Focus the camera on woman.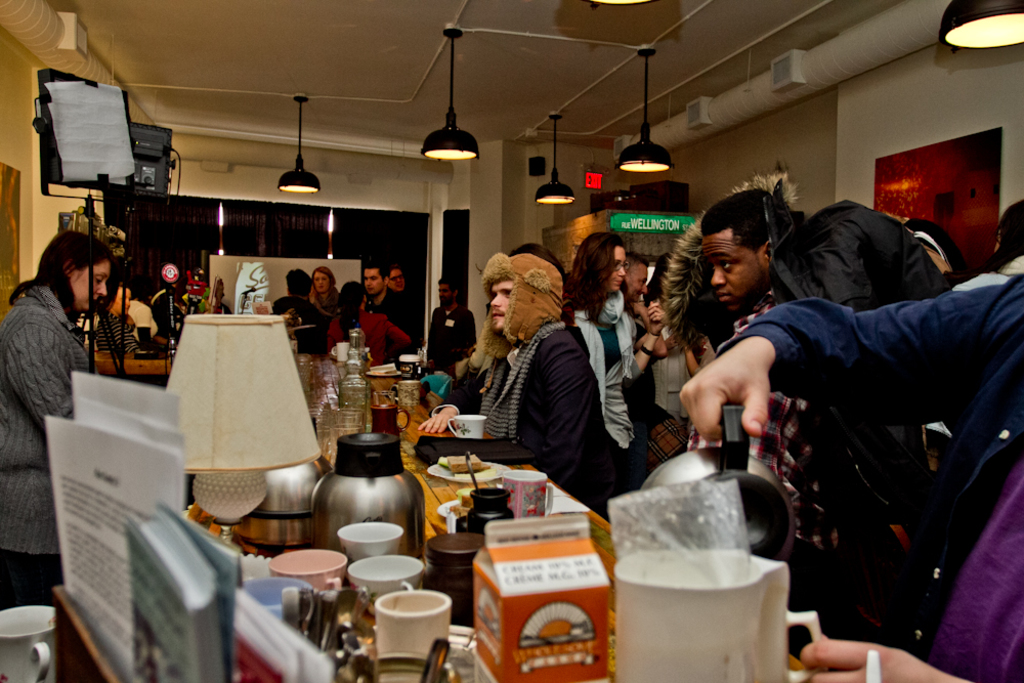
Focus region: bbox(330, 276, 412, 365).
